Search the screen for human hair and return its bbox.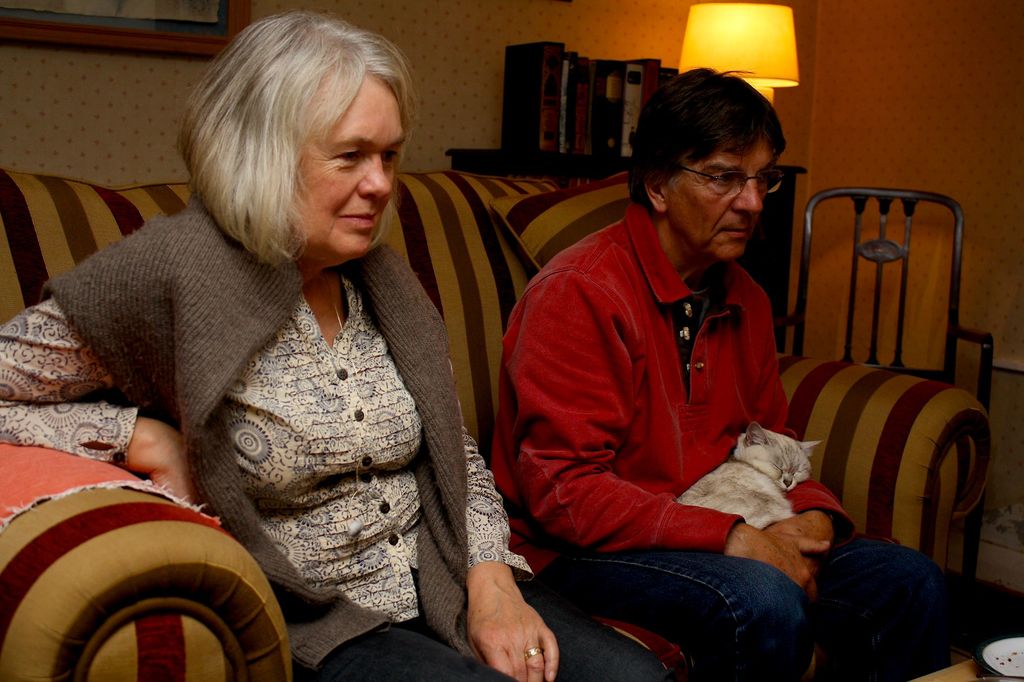
Found: <box>625,68,788,212</box>.
